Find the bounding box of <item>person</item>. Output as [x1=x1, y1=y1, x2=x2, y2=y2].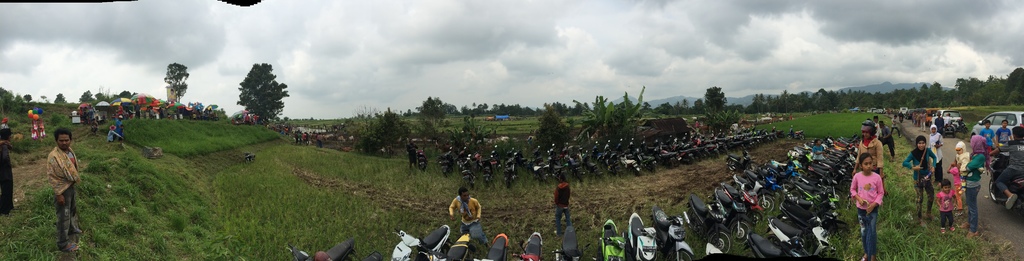
[x1=850, y1=147, x2=884, y2=254].
